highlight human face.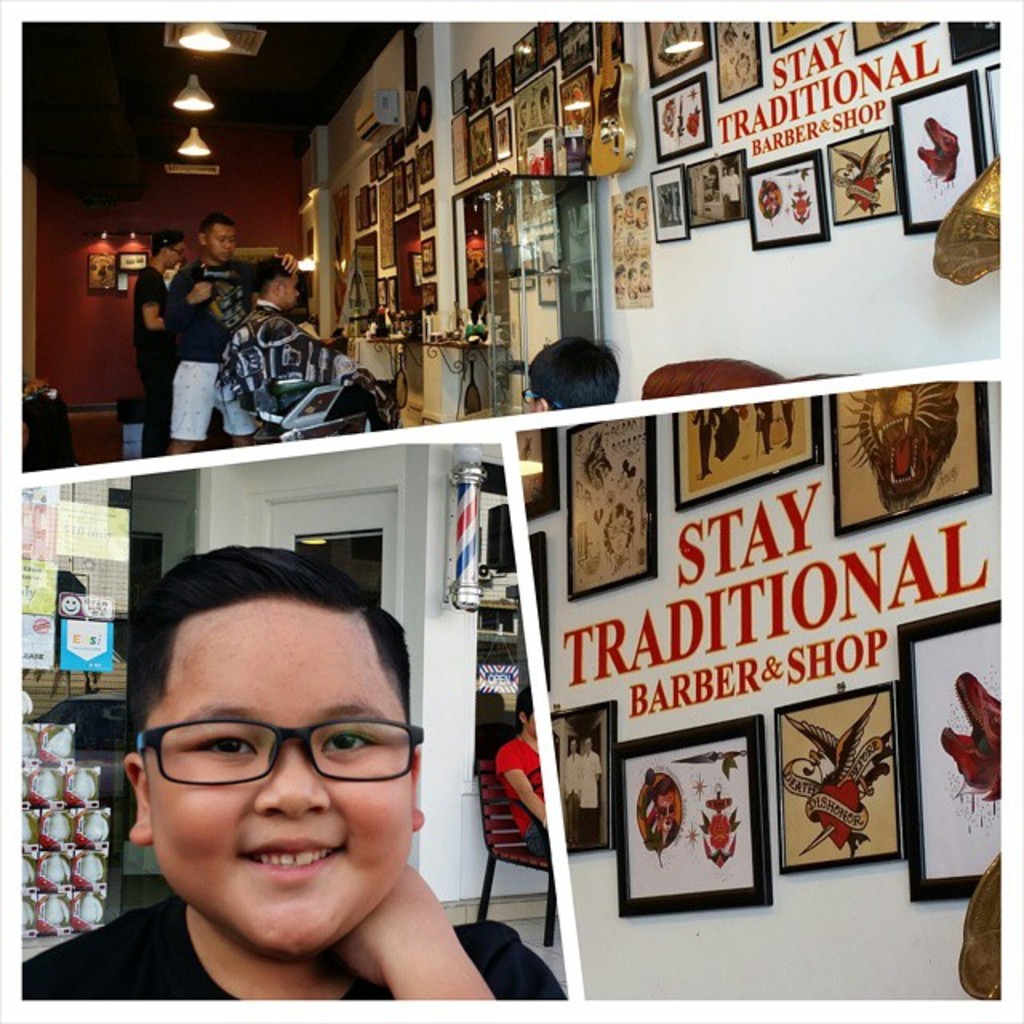
Highlighted region: box=[210, 227, 232, 261].
